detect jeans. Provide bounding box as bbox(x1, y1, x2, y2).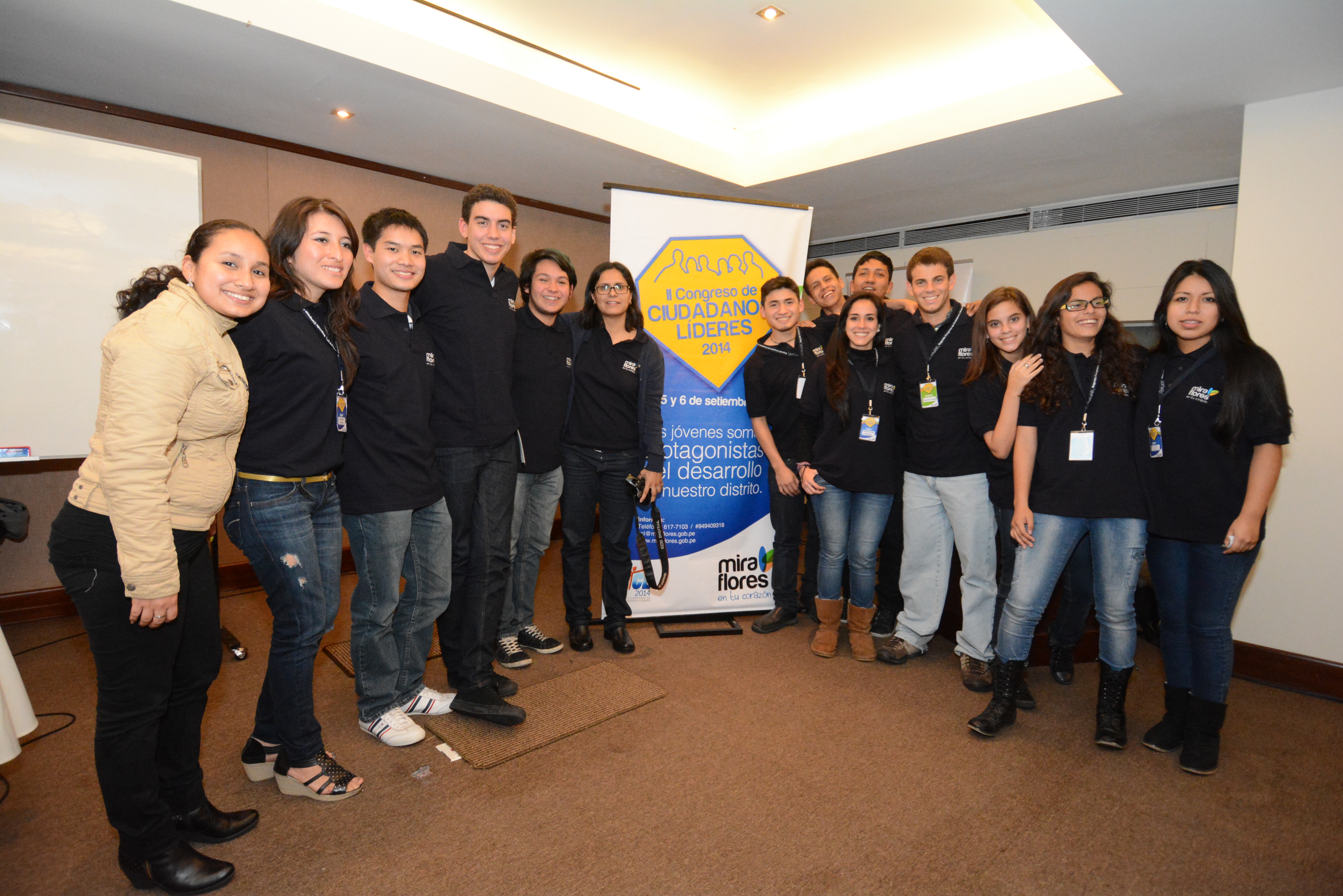
bbox(104, 148, 132, 214).
